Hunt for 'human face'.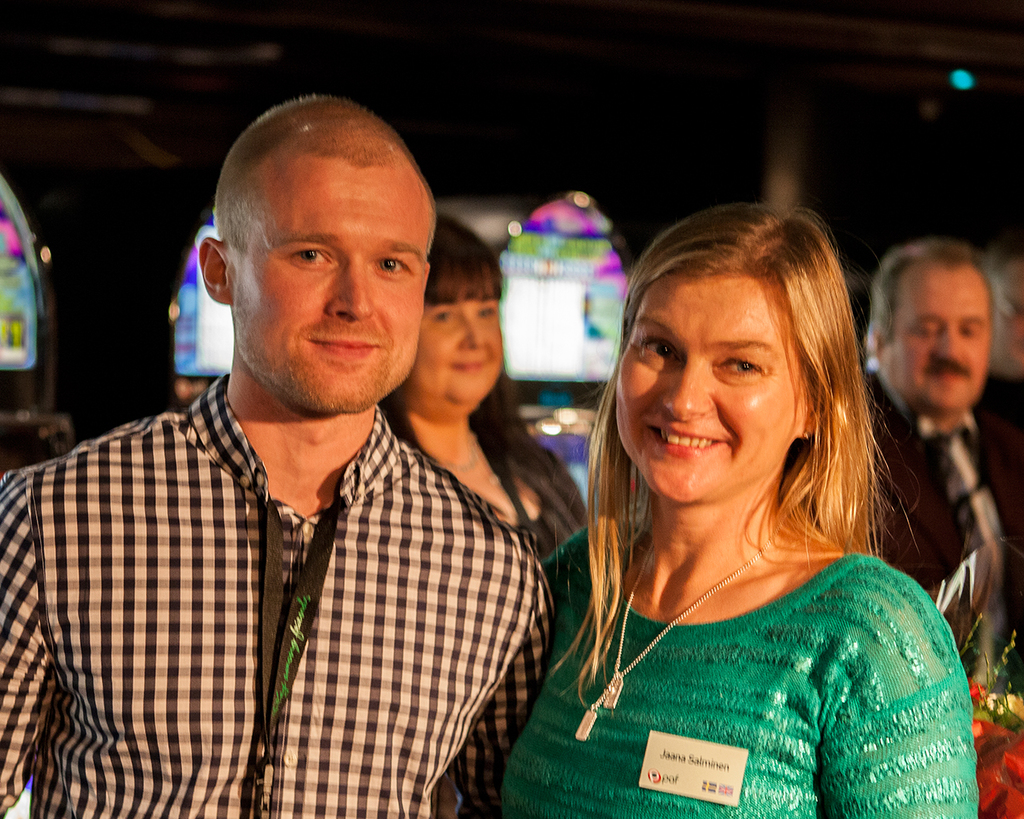
Hunted down at [228, 159, 443, 409].
